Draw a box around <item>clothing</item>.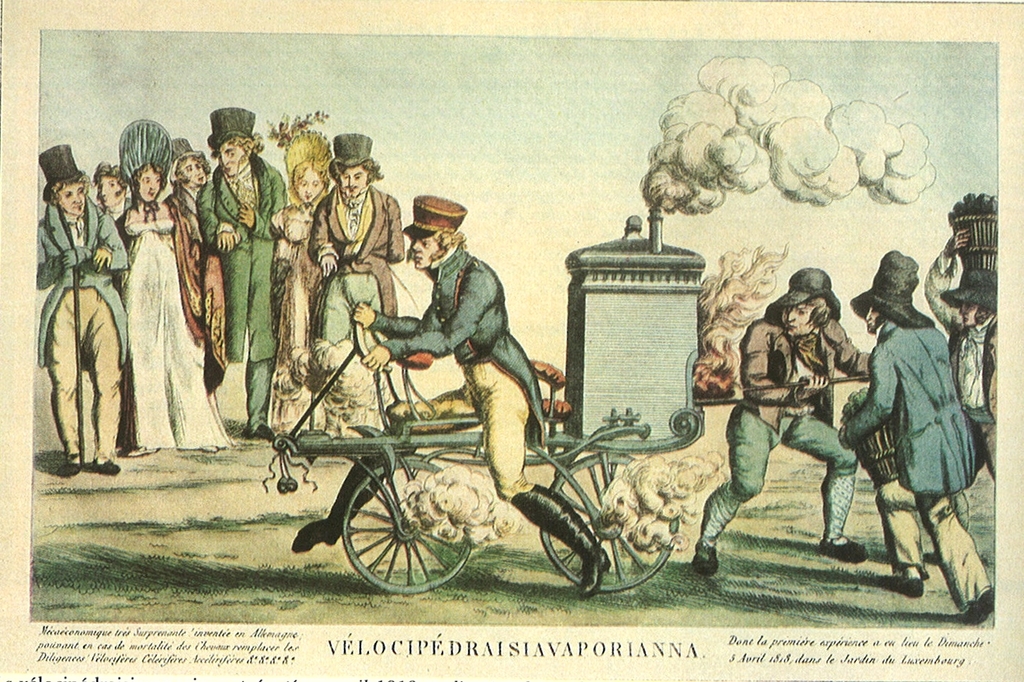
detection(196, 150, 290, 430).
